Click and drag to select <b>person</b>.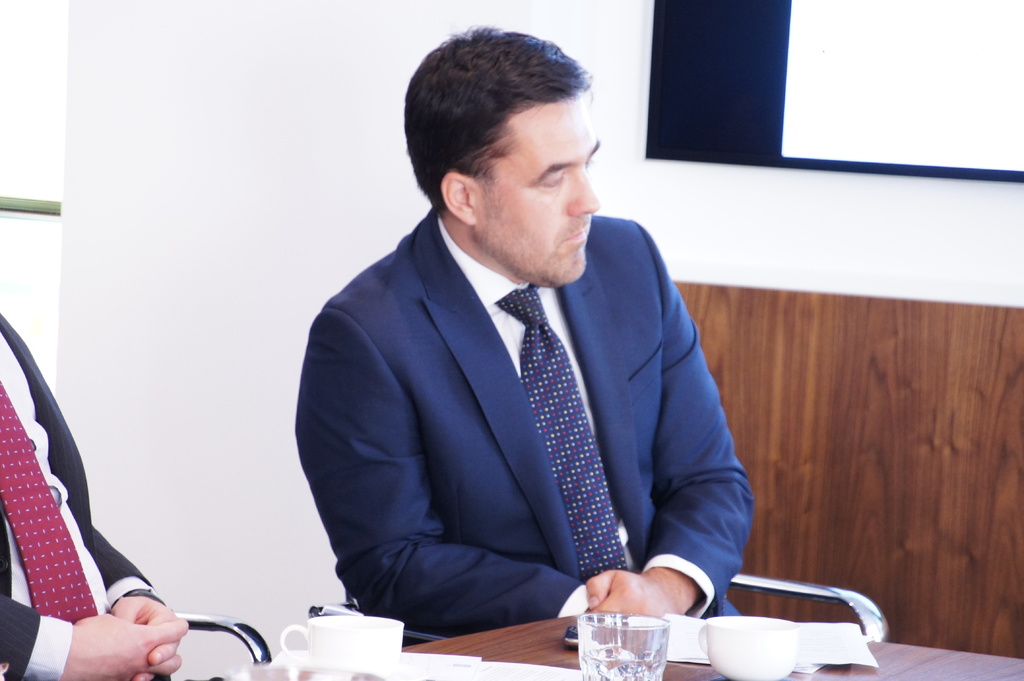
Selection: 294 20 750 620.
